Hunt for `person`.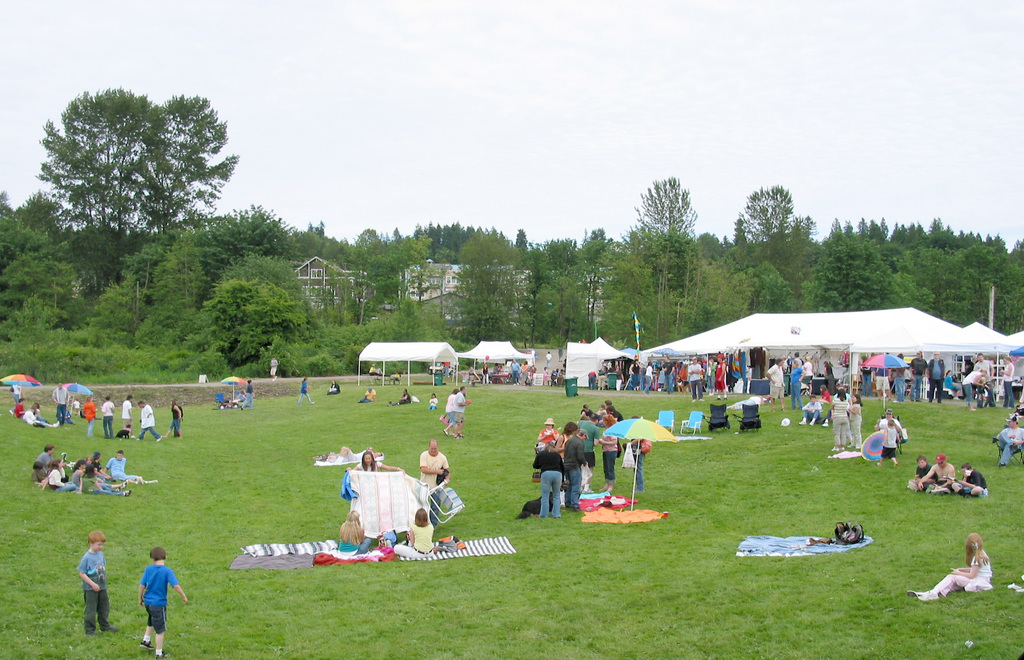
Hunted down at box=[627, 358, 637, 389].
